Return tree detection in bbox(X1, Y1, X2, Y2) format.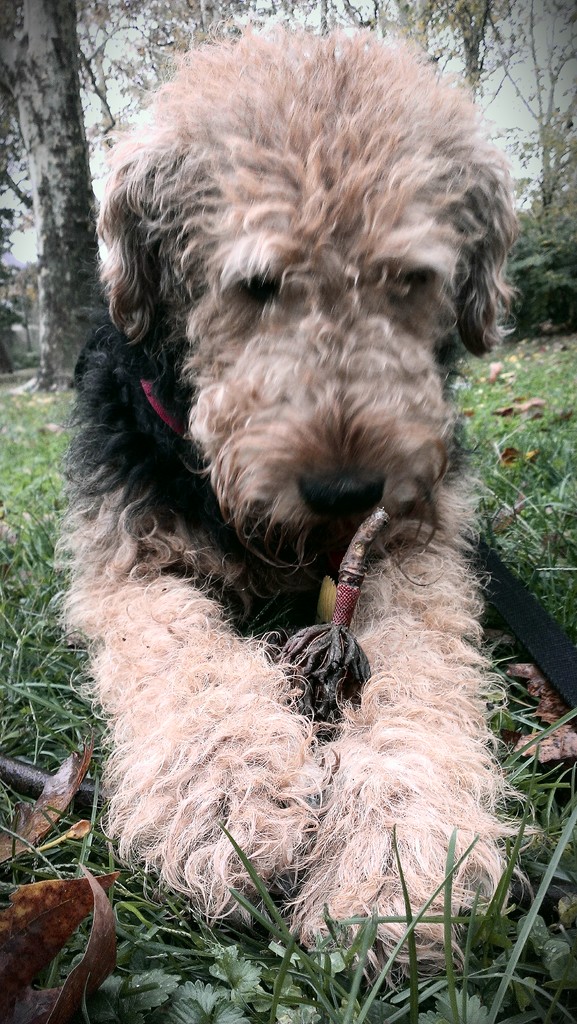
bbox(10, 0, 101, 310).
